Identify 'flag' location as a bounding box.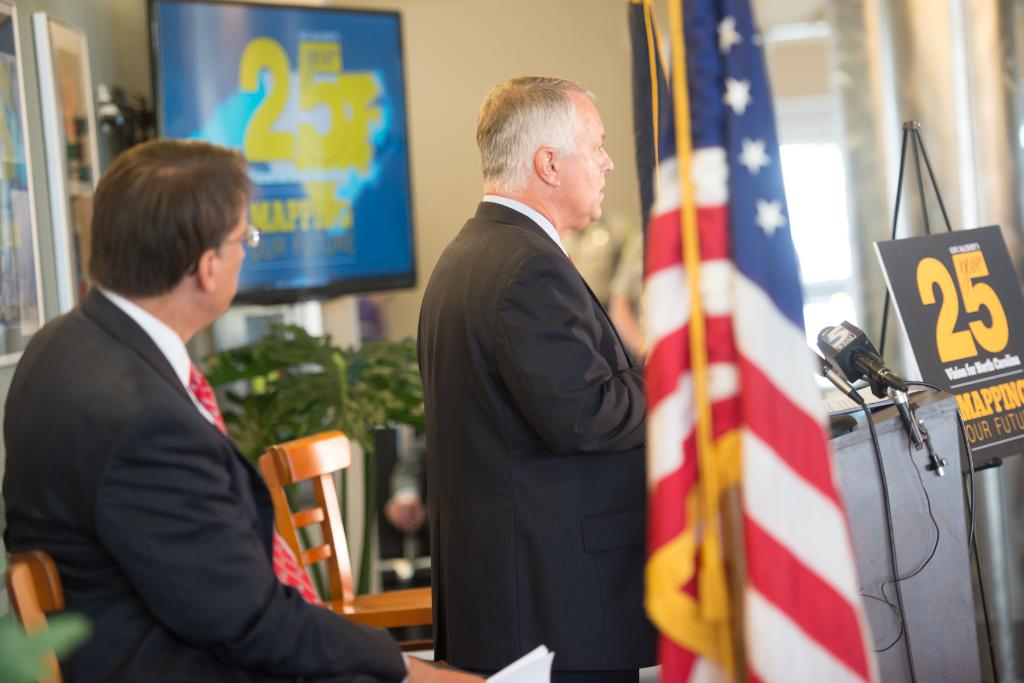
(630,0,874,682).
